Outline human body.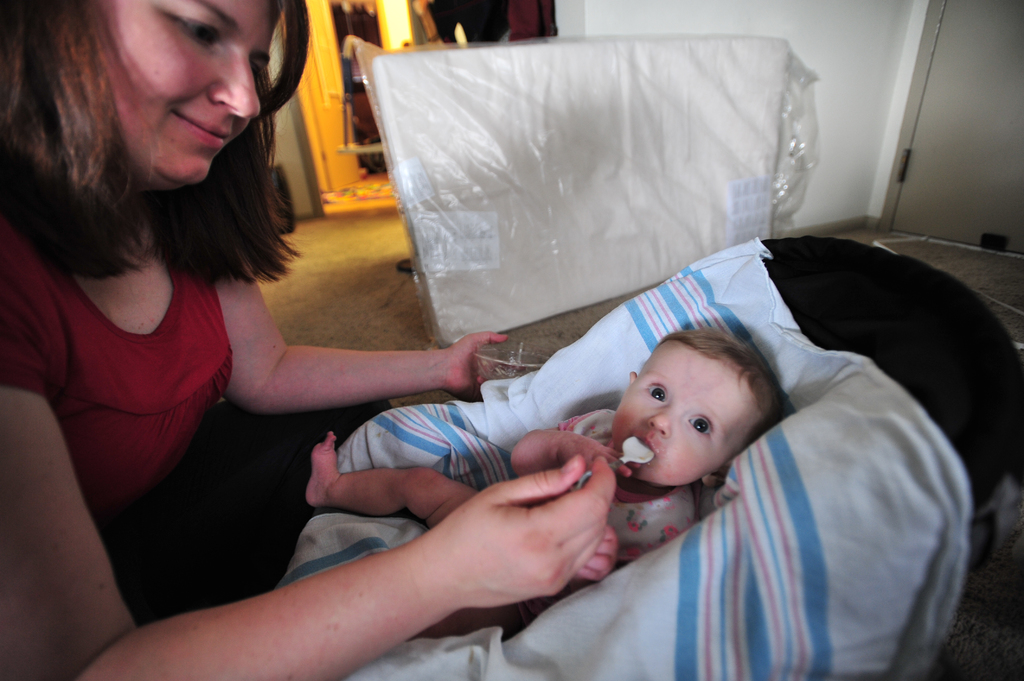
Outline: [left=70, top=35, right=647, bottom=661].
